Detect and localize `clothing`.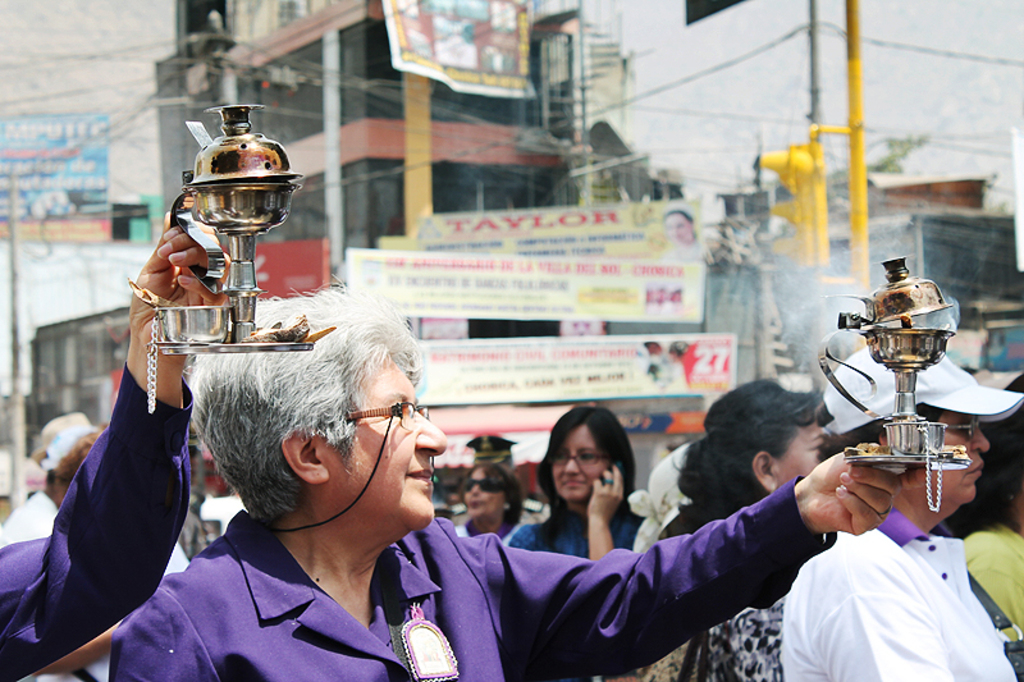
Localized at (x1=507, y1=507, x2=643, y2=566).
